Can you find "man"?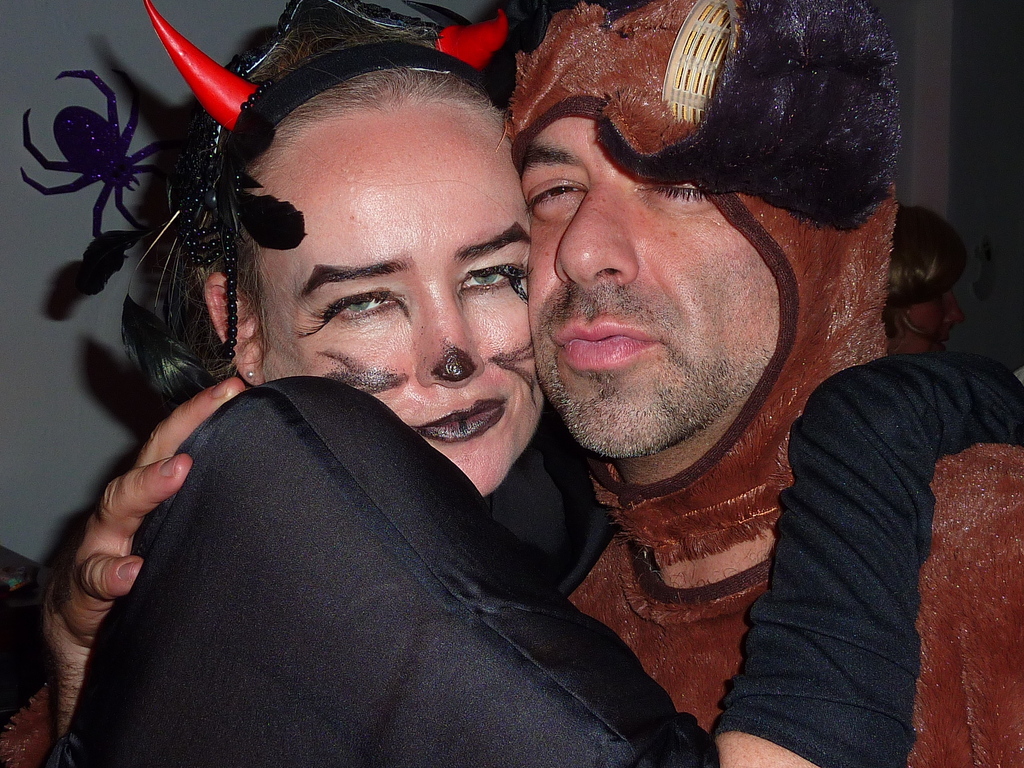
Yes, bounding box: Rect(0, 0, 1023, 767).
